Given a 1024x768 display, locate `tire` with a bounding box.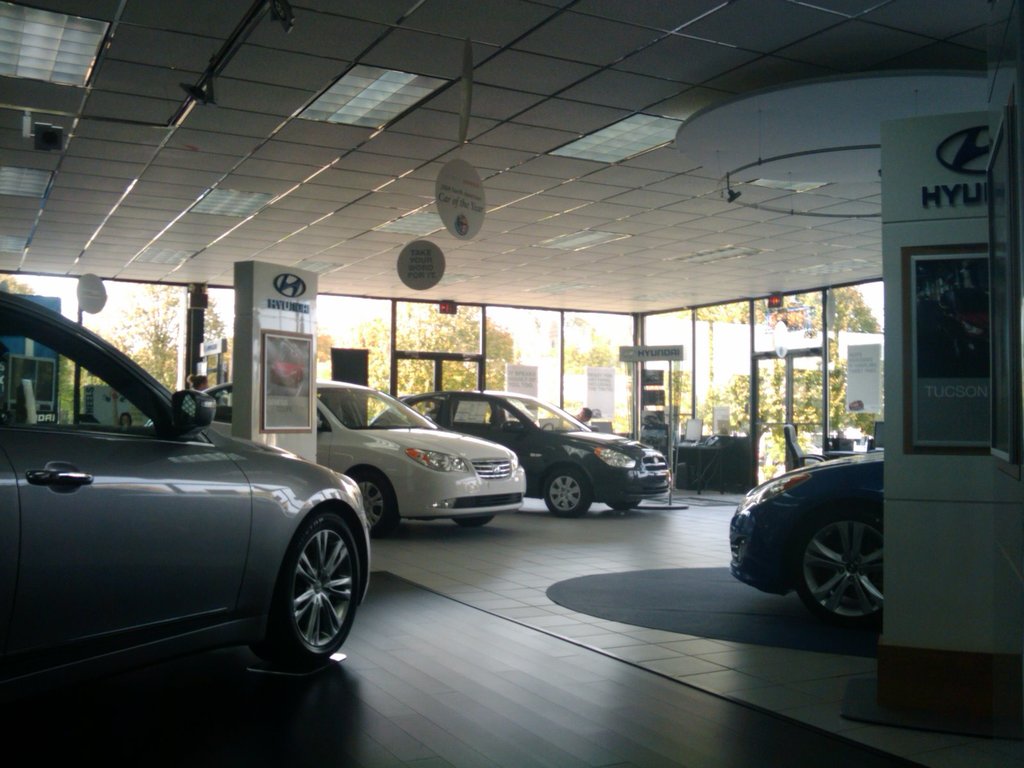
Located: x1=546 y1=463 x2=593 y2=517.
